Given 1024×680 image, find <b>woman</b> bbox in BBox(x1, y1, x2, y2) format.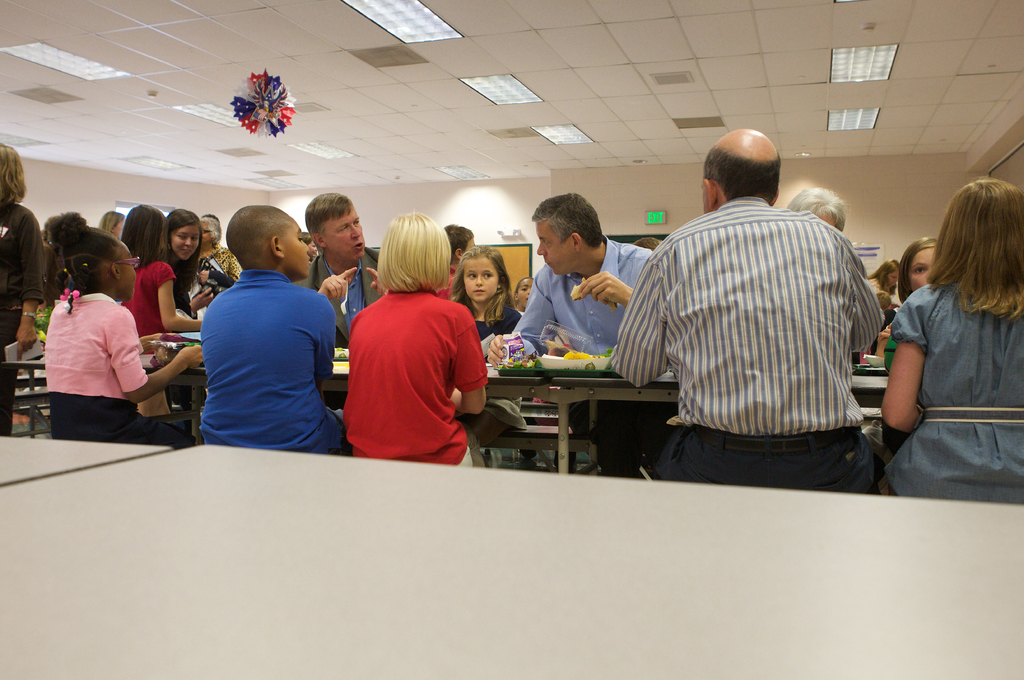
BBox(0, 143, 45, 439).
